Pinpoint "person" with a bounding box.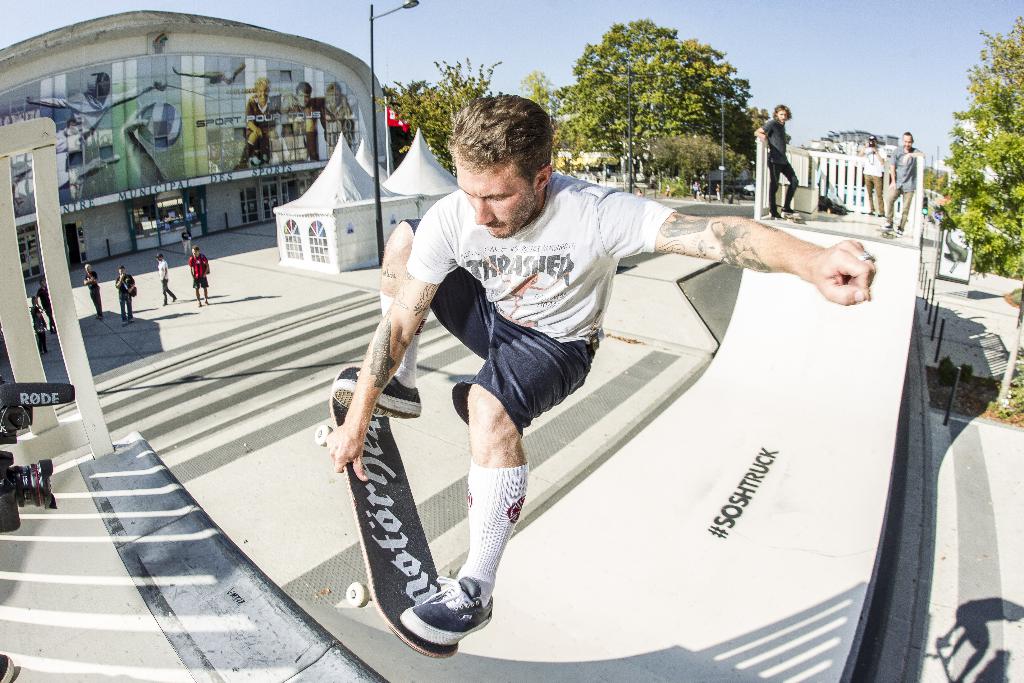
[x1=689, y1=183, x2=701, y2=201].
